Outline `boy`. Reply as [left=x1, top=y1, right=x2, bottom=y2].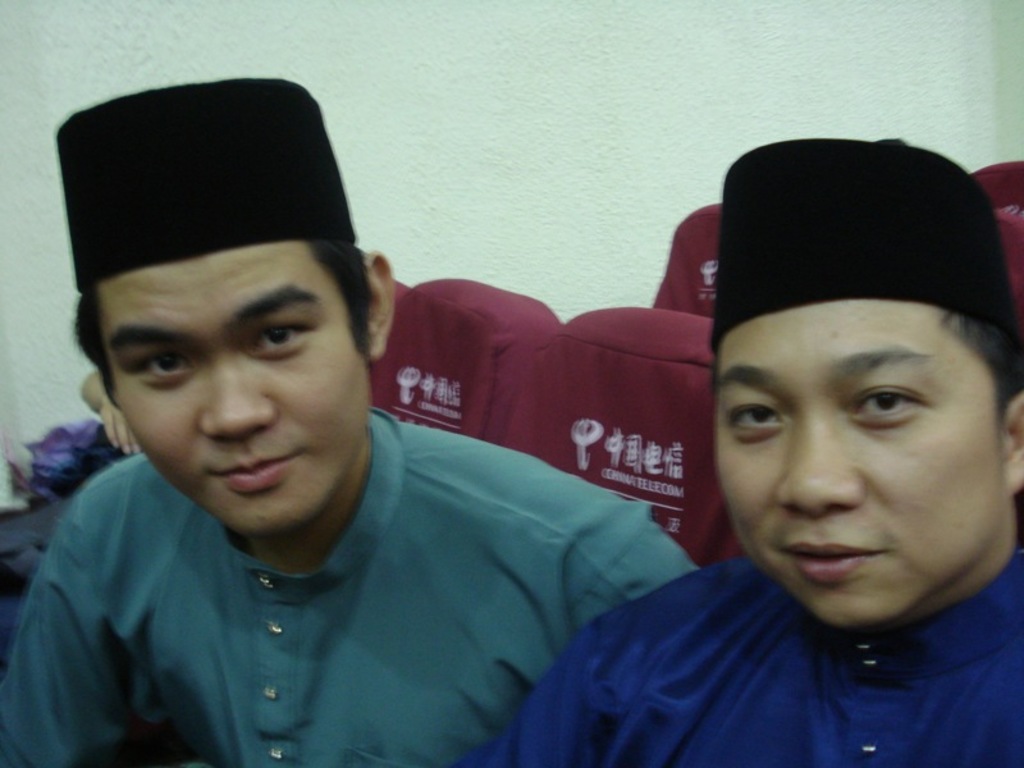
[left=504, top=151, right=1018, bottom=745].
